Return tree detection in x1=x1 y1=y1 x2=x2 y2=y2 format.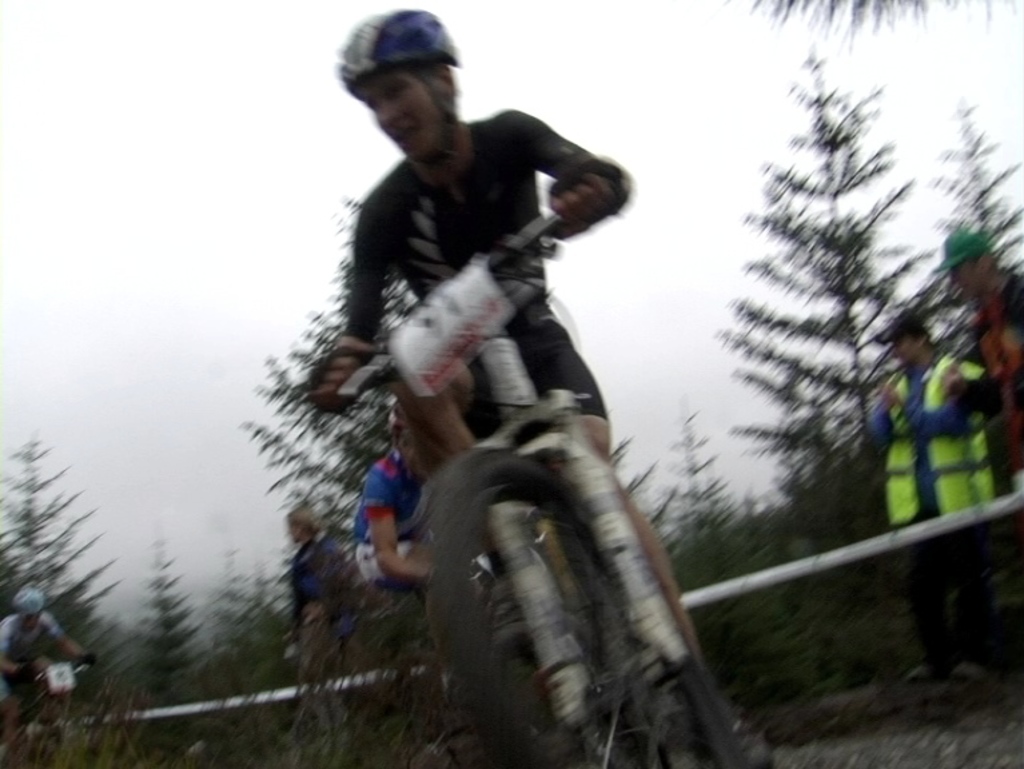
x1=897 y1=95 x2=1023 y2=635.
